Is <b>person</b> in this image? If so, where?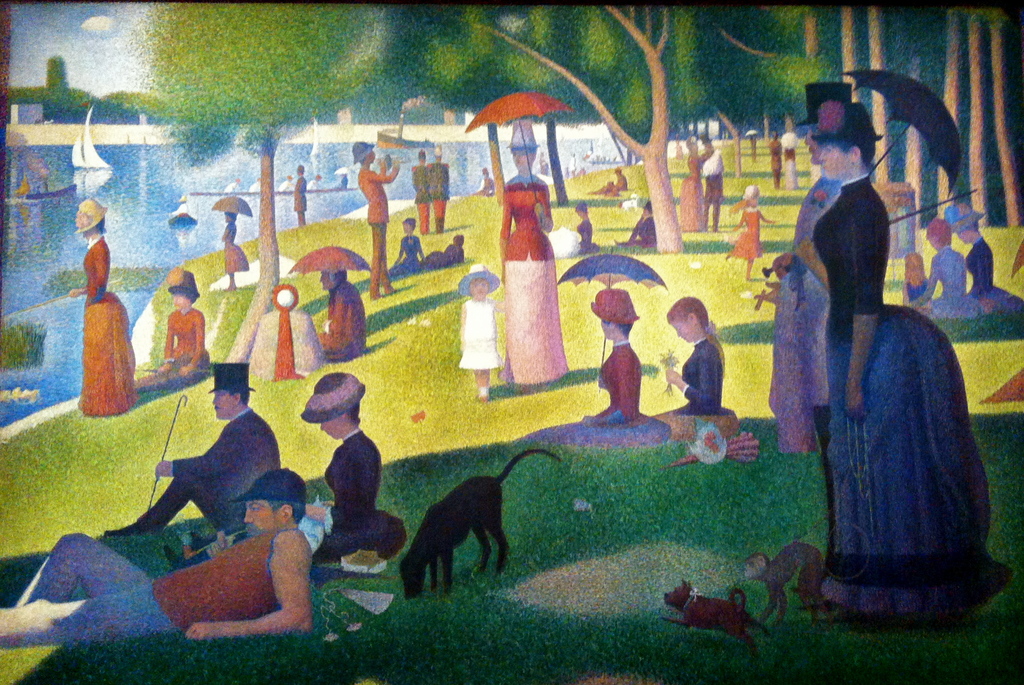
Yes, at (left=355, top=141, right=399, bottom=298).
